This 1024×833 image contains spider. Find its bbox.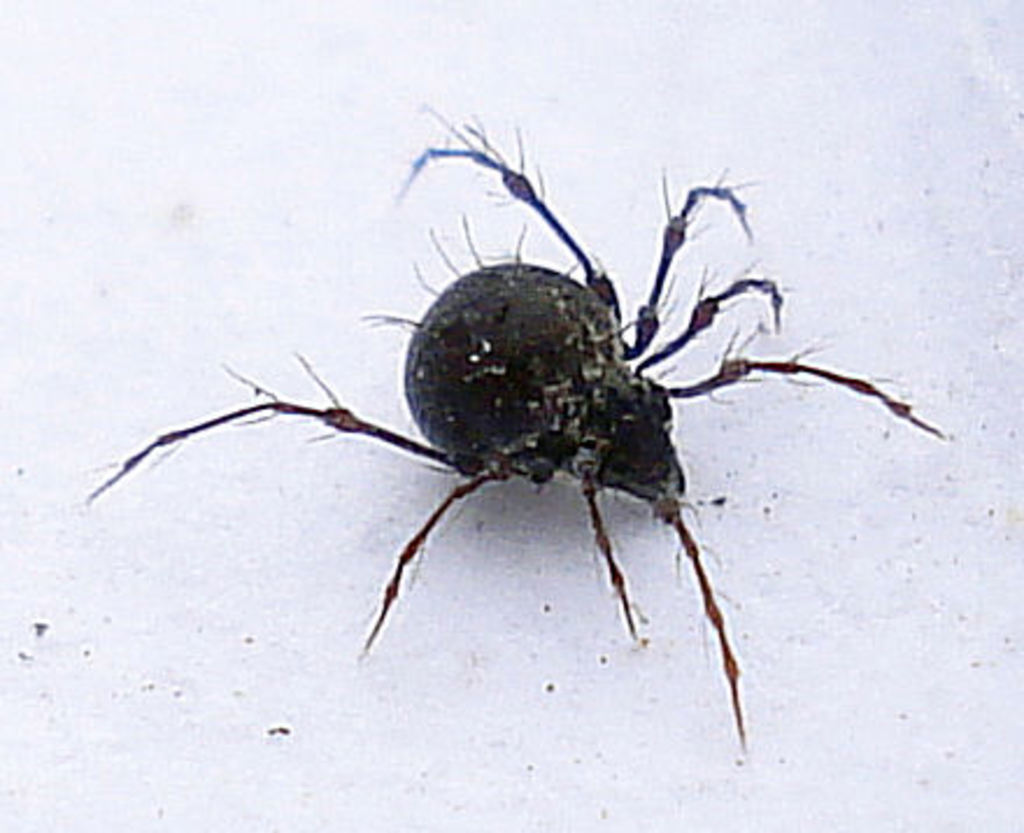
86, 100, 950, 747.
